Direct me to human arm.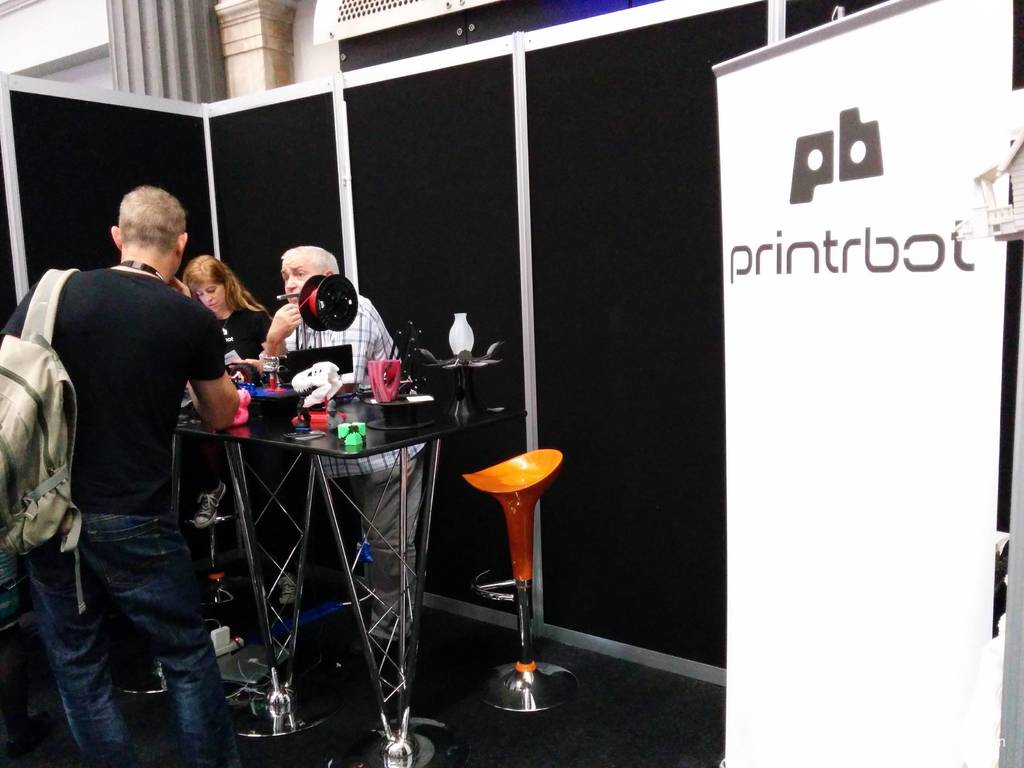
Direction: bbox(329, 309, 380, 394).
